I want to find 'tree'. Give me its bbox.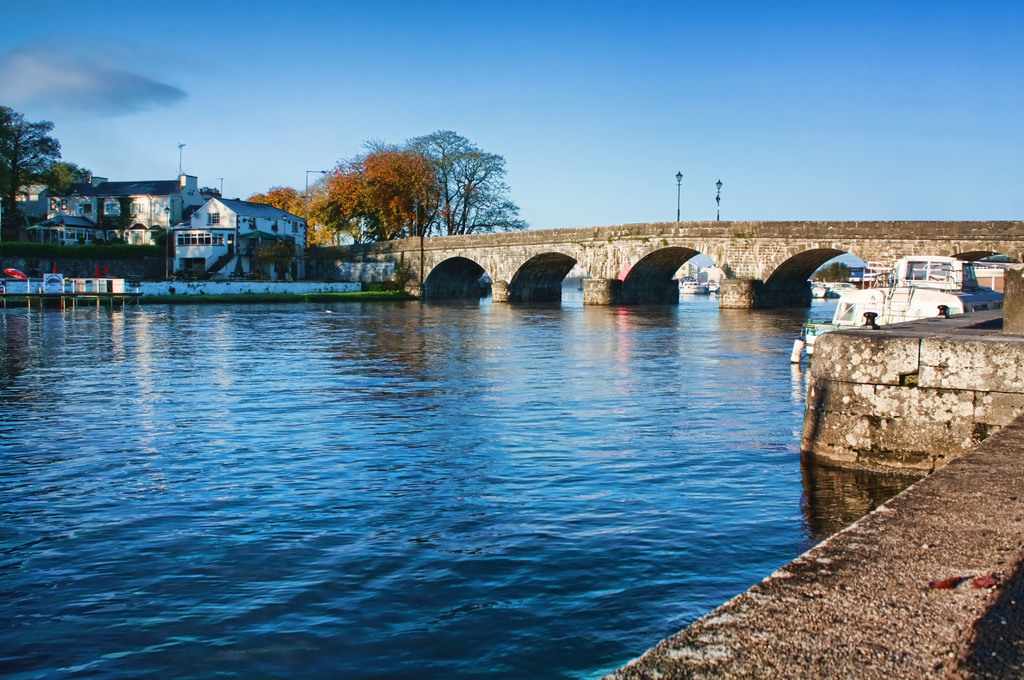
left=298, top=197, right=339, bottom=235.
